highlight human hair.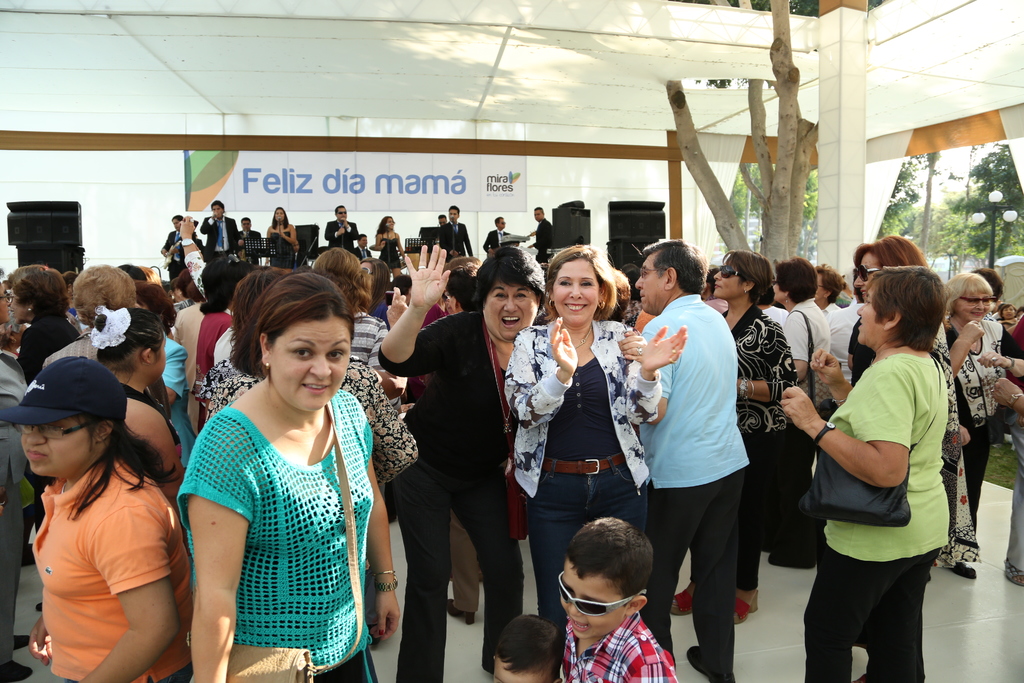
Highlighted region: Rect(65, 417, 184, 523).
